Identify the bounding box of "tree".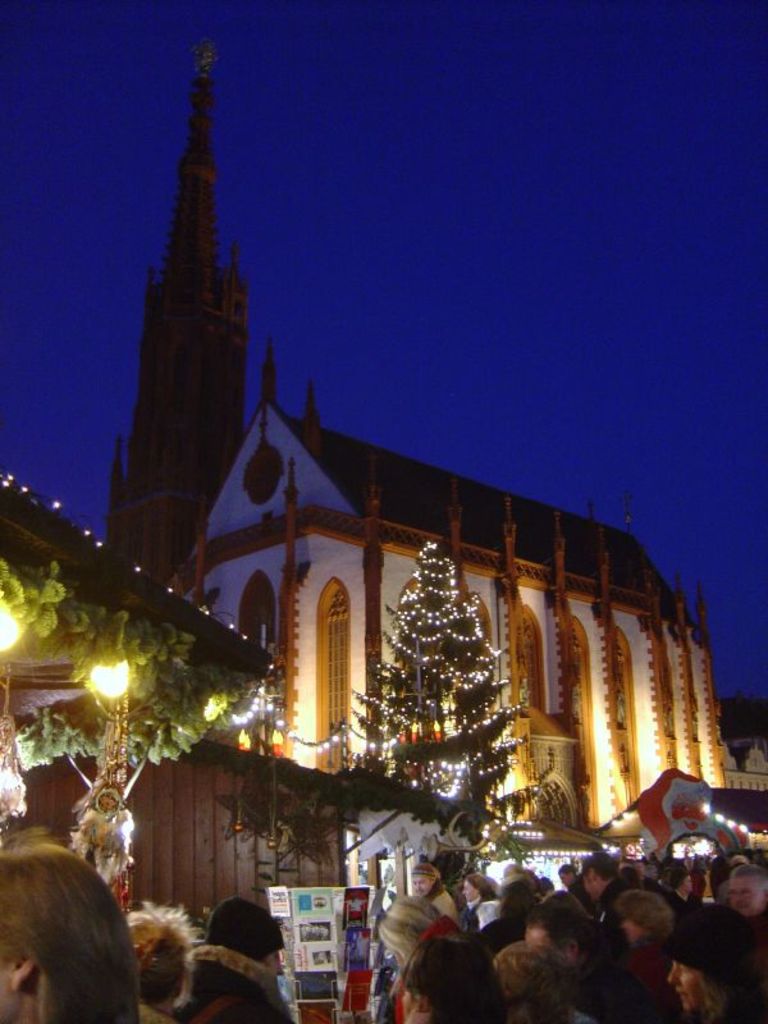
352 541 524 803.
